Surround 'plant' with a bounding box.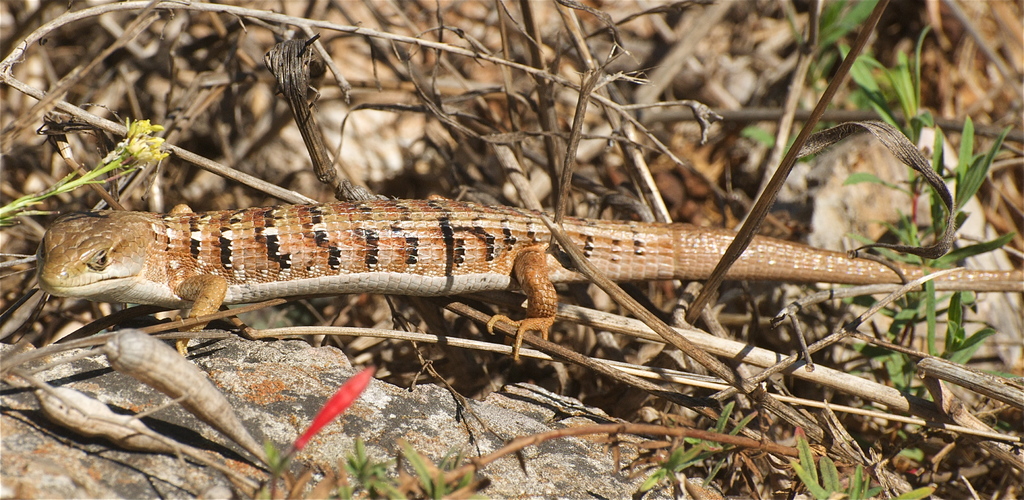
bbox(886, 476, 956, 499).
